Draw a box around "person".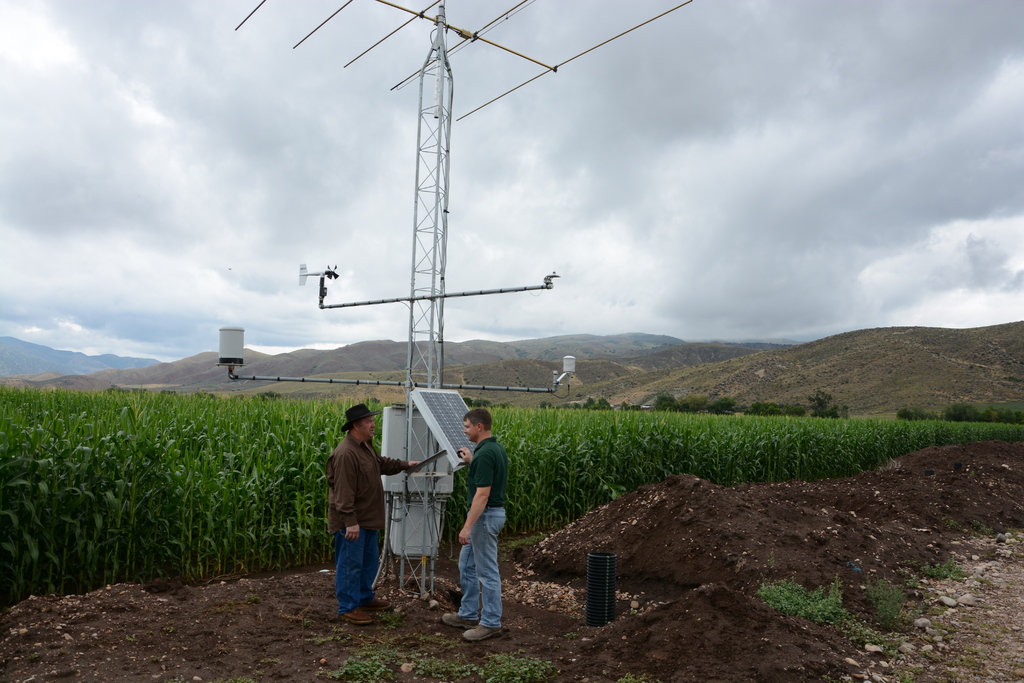
324/404/424/614.
